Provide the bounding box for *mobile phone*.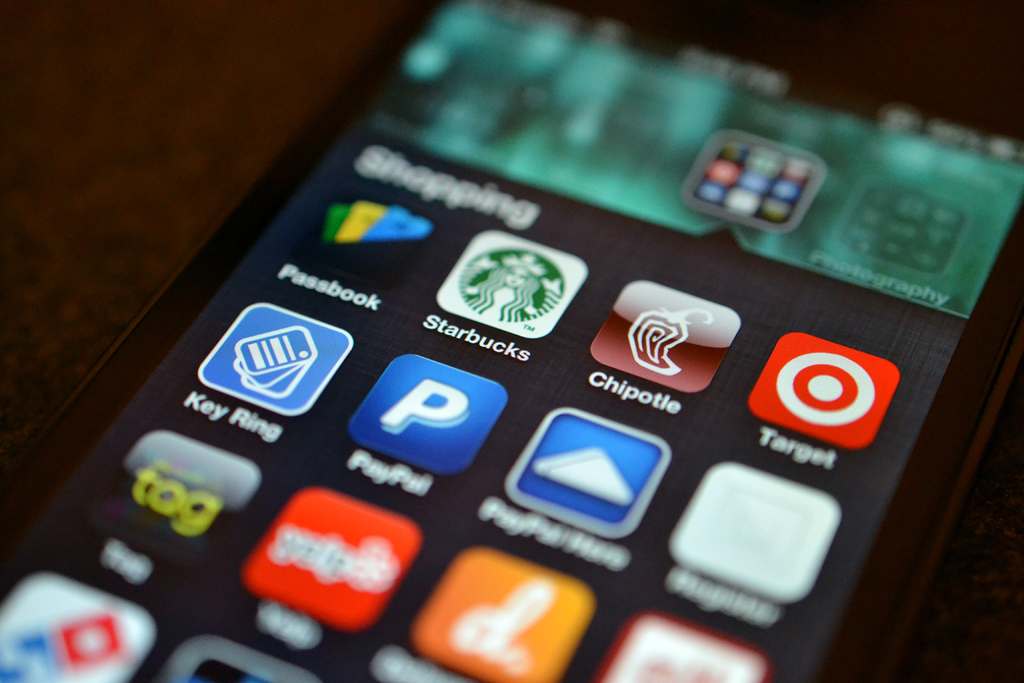
select_region(0, 0, 1023, 682).
